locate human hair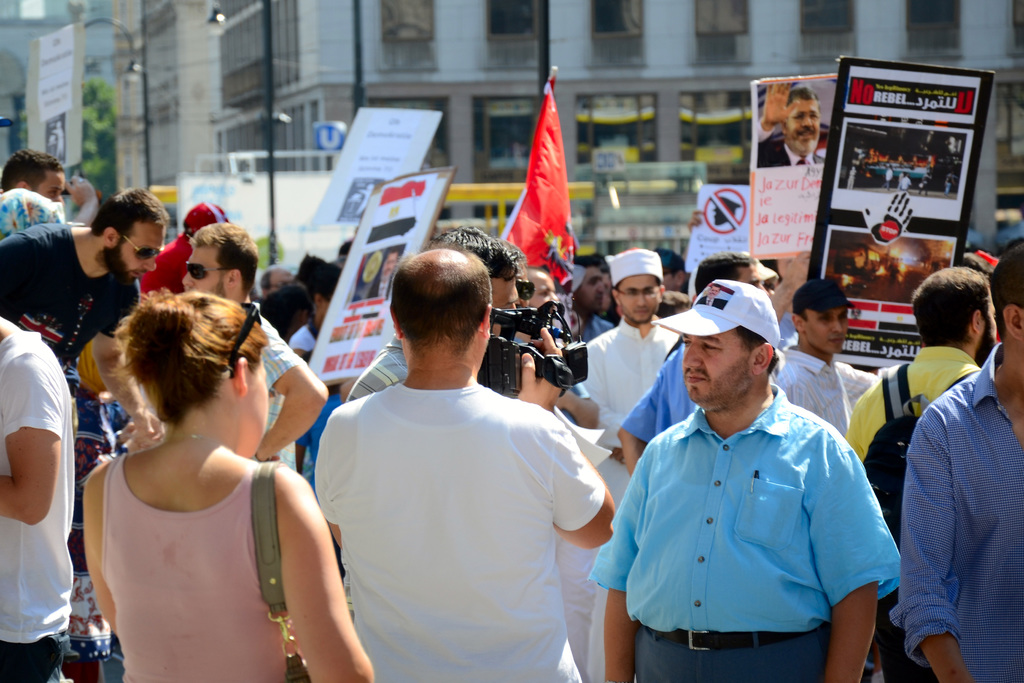
l=692, t=257, r=750, b=295
